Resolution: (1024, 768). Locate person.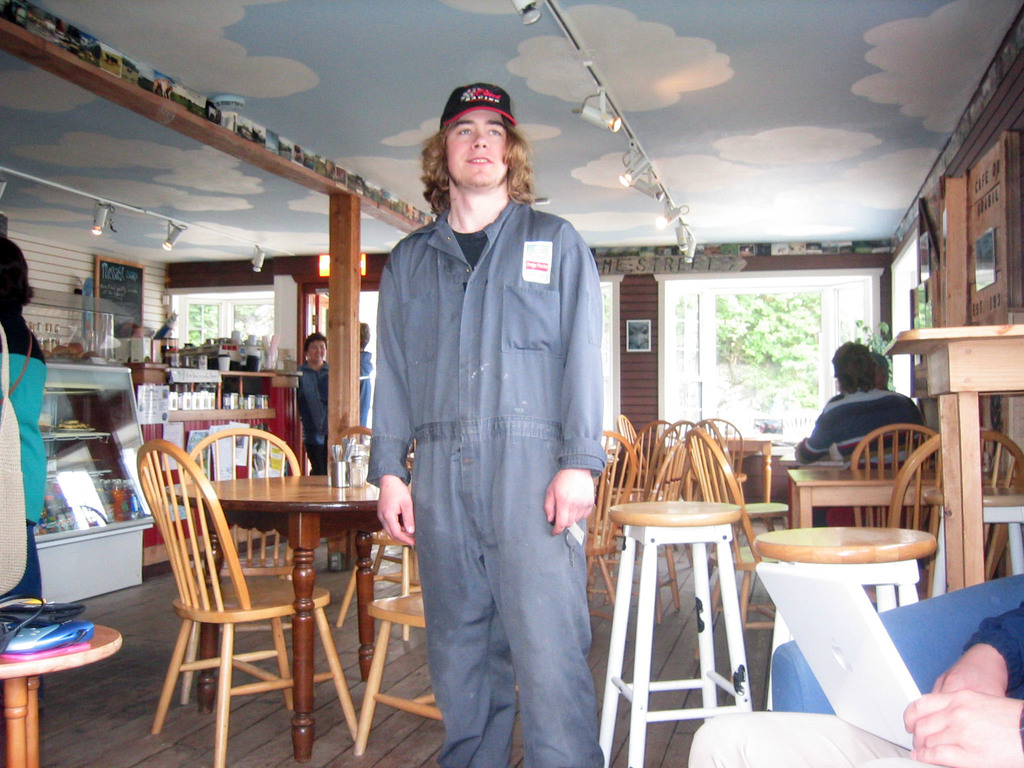
356/321/372/436.
